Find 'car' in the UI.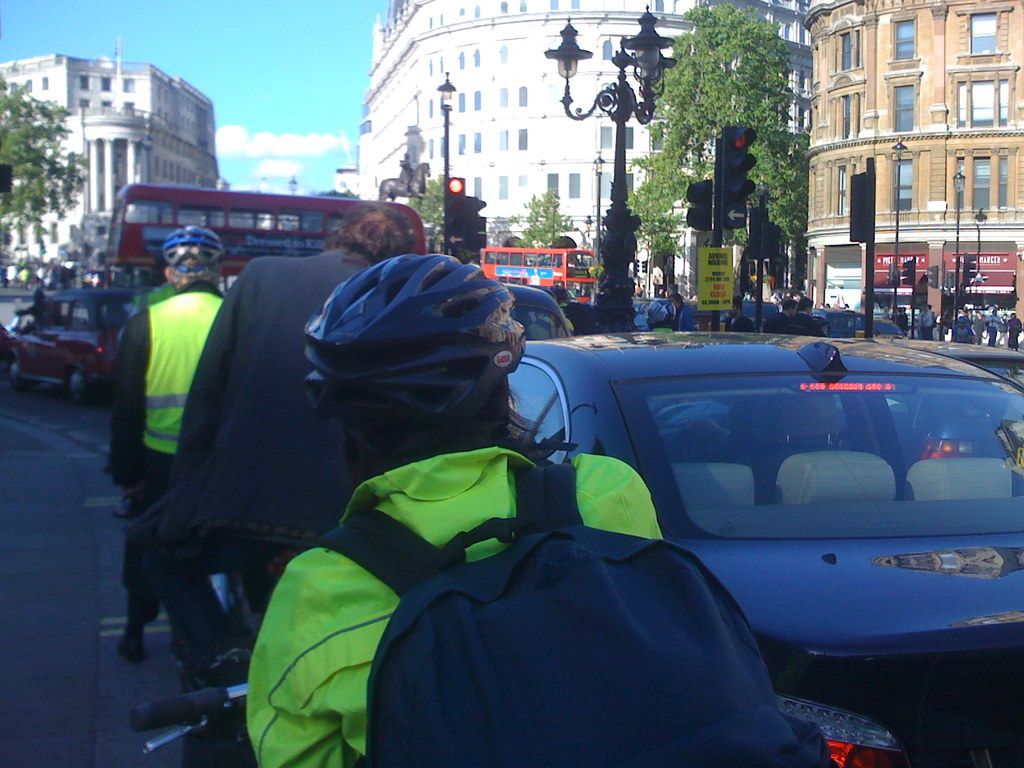
UI element at box(509, 282, 575, 344).
